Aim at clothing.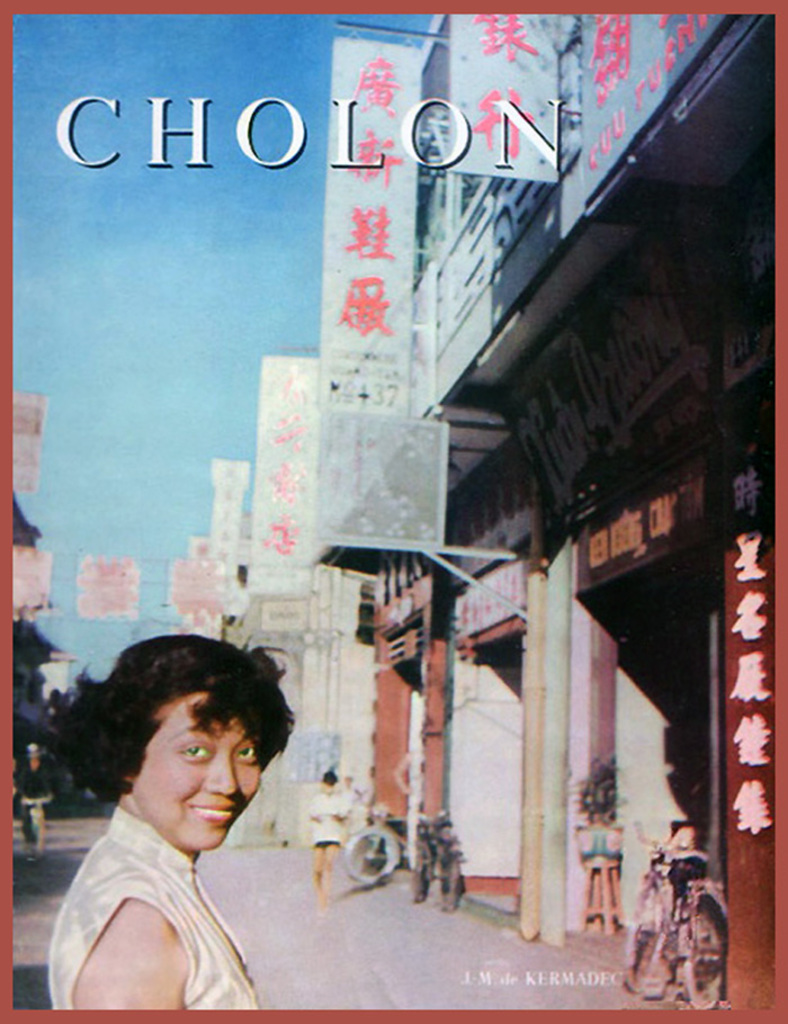
Aimed at x1=48, y1=776, x2=277, y2=1023.
